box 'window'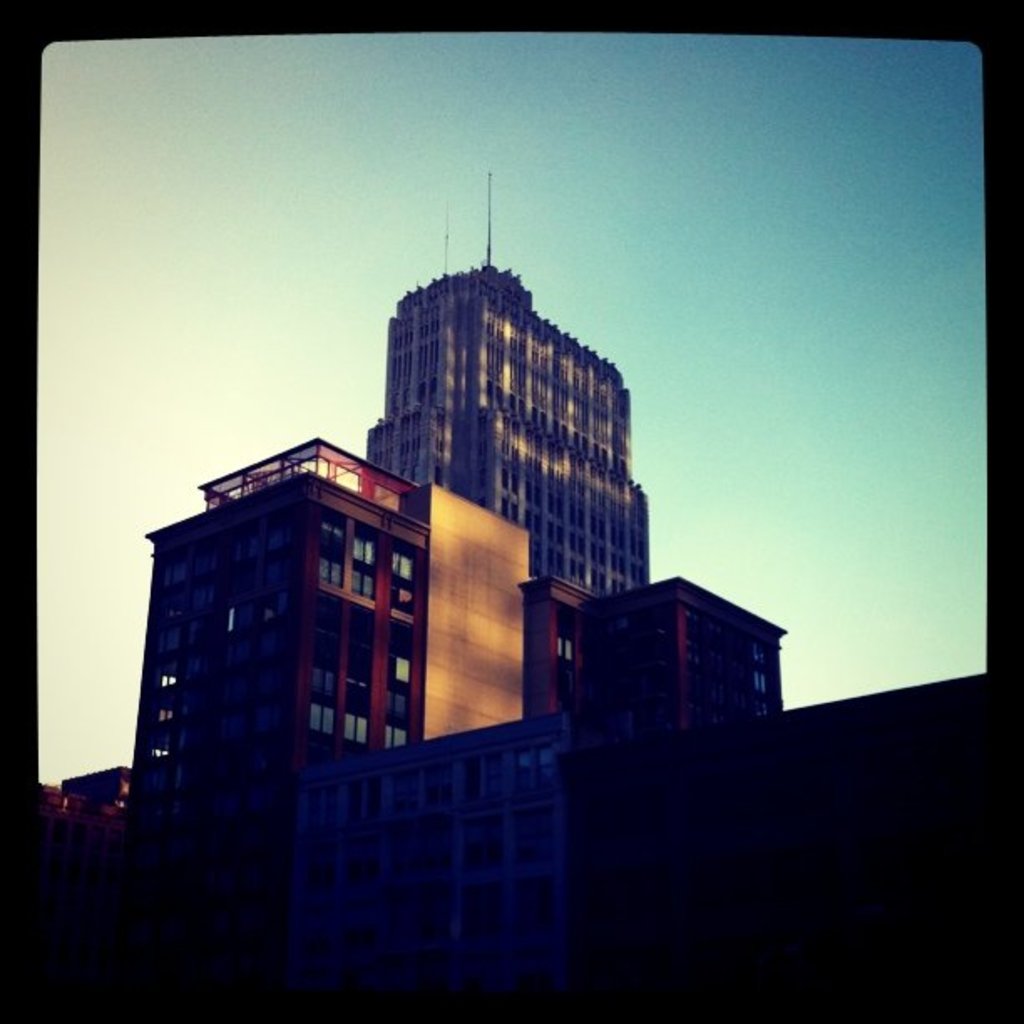
268 601 288 621
